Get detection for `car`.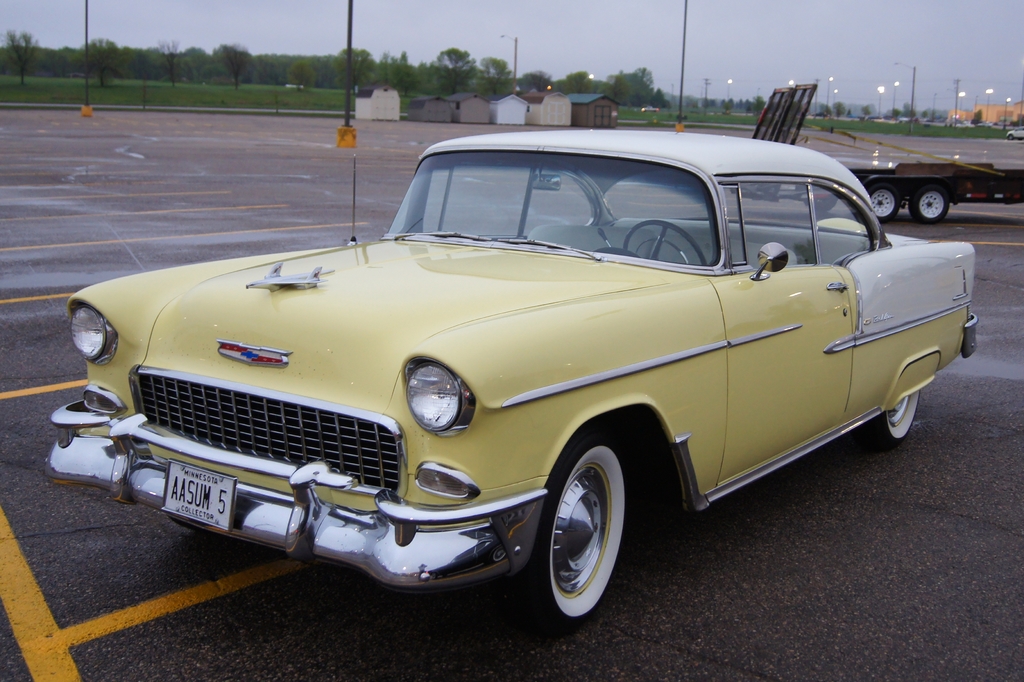
Detection: select_region(643, 104, 659, 115).
